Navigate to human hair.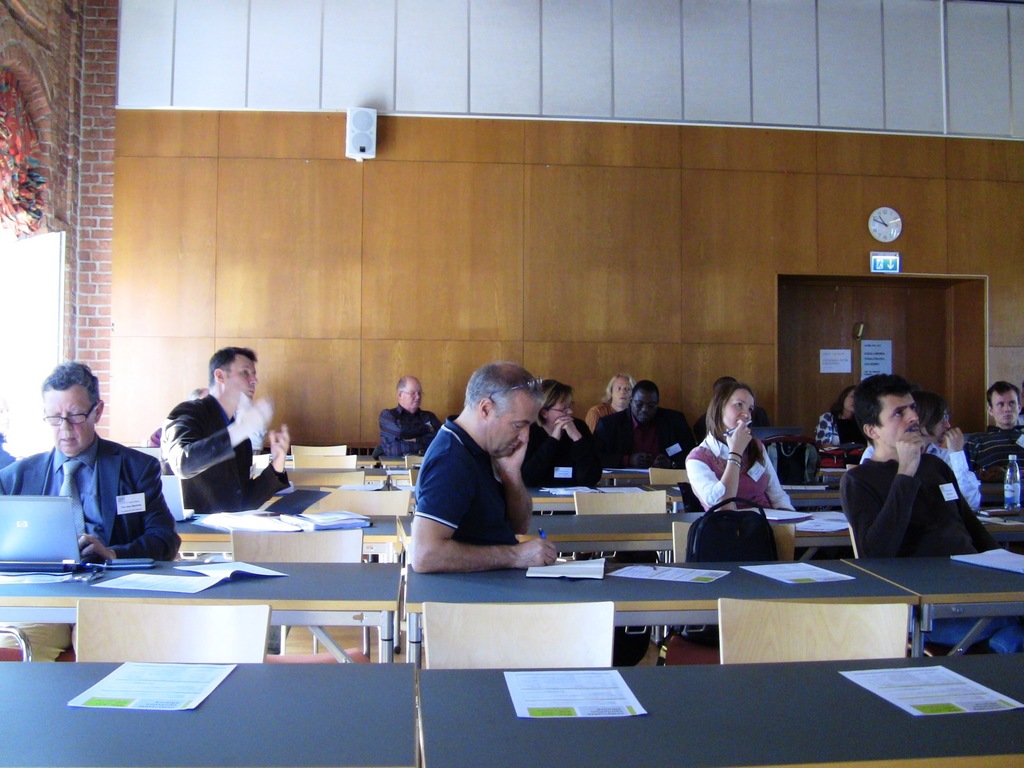
Navigation target: <bbox>631, 378, 657, 403</bbox>.
